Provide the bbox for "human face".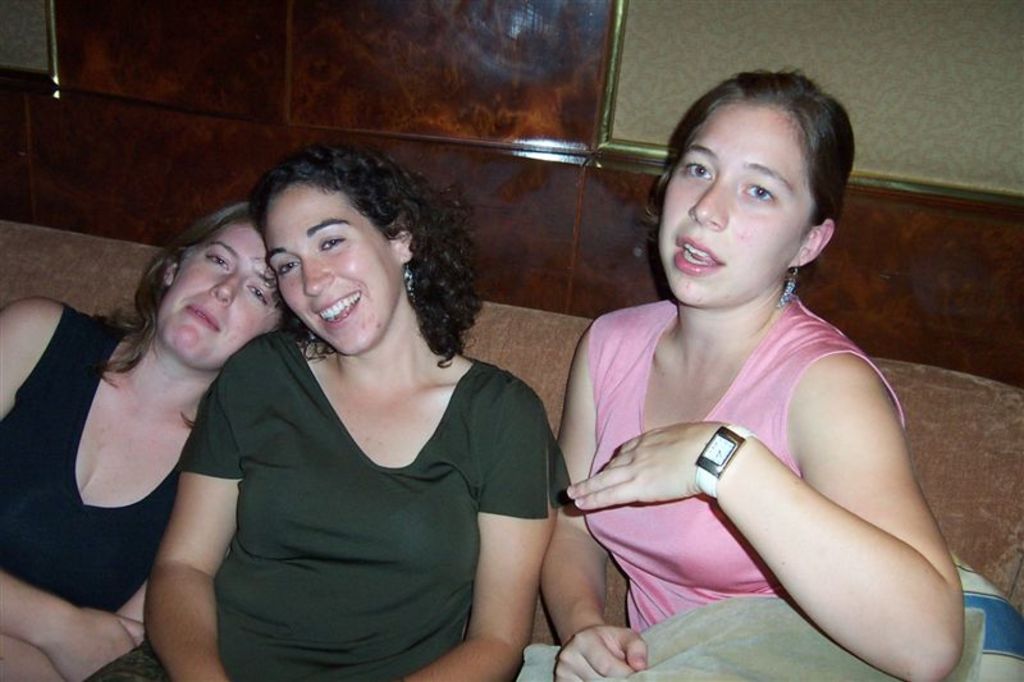
[262, 183, 410, 356].
